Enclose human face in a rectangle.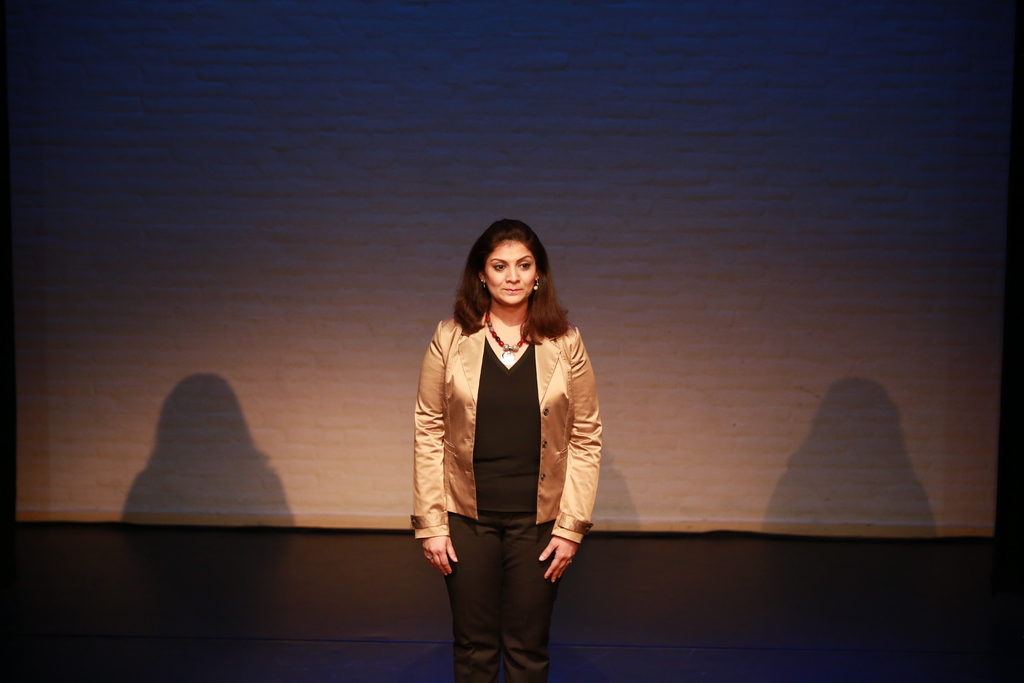
(x1=485, y1=238, x2=535, y2=304).
